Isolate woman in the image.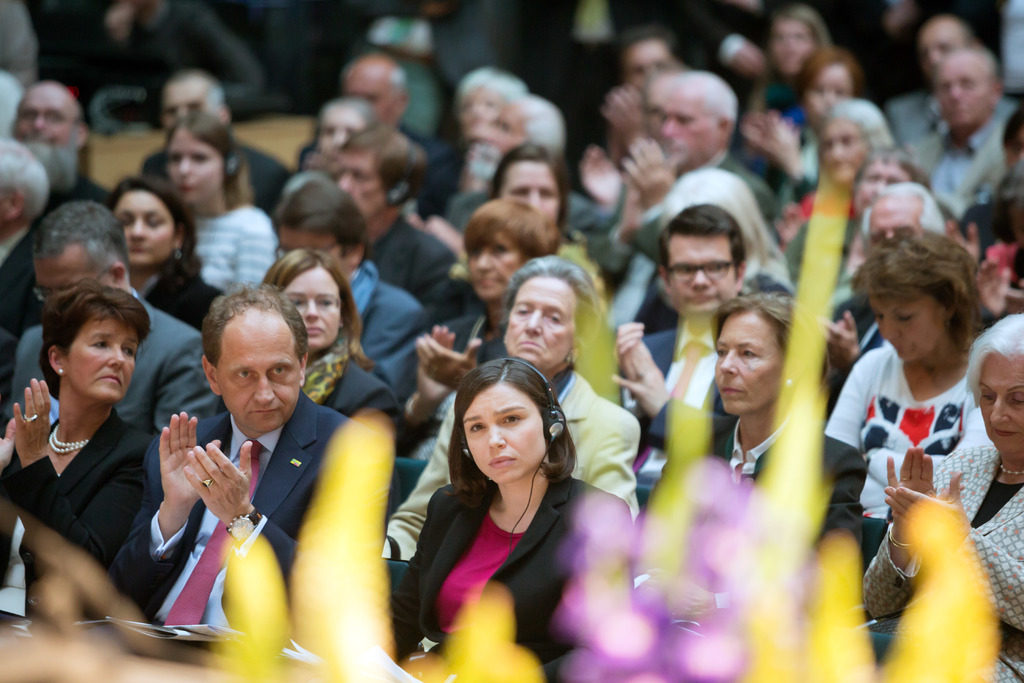
Isolated region: (x1=446, y1=136, x2=618, y2=404).
